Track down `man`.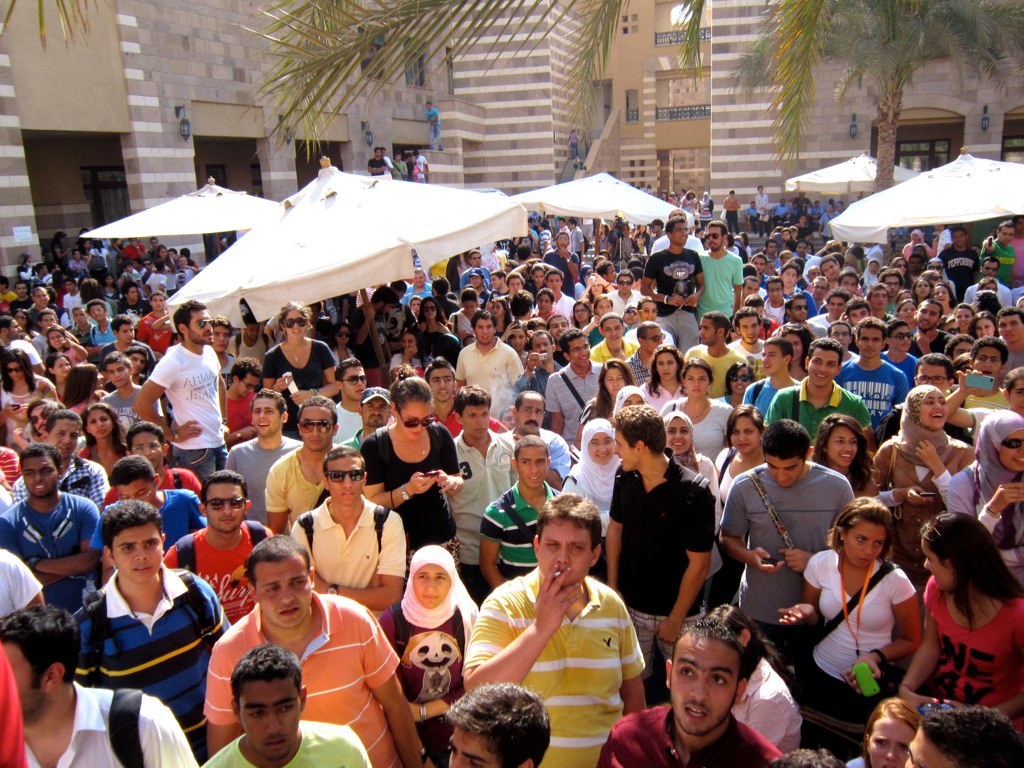
Tracked to <bbox>717, 418, 846, 649</bbox>.
